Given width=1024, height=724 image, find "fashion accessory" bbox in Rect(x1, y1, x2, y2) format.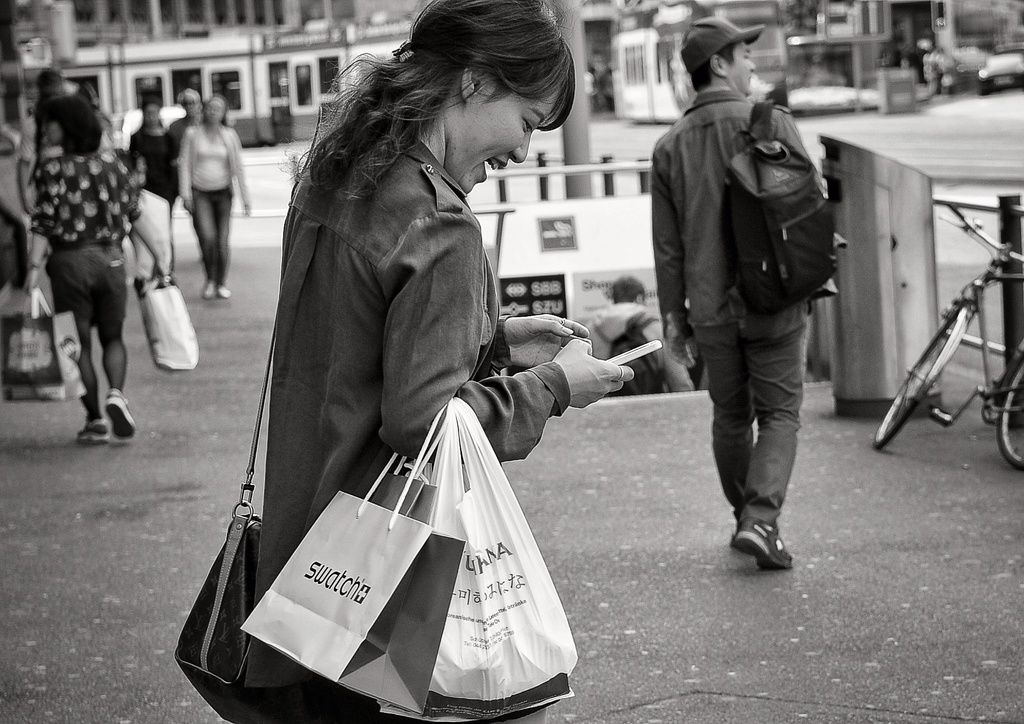
Rect(617, 366, 625, 384).
